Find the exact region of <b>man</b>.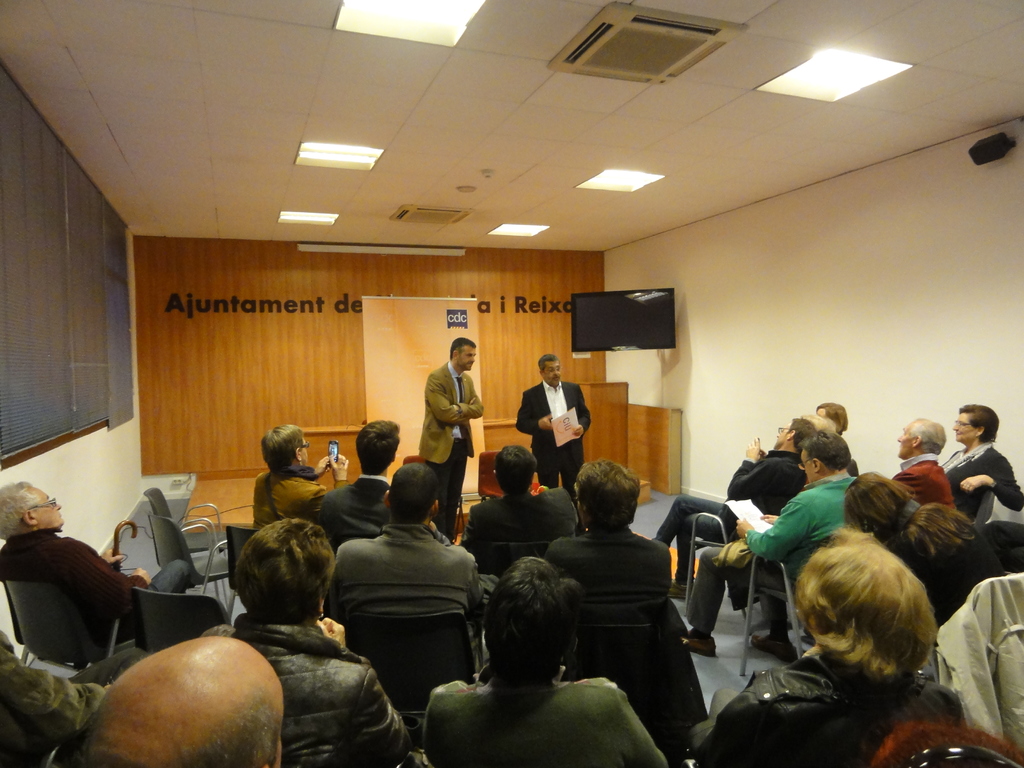
Exact region: [253,426,348,532].
